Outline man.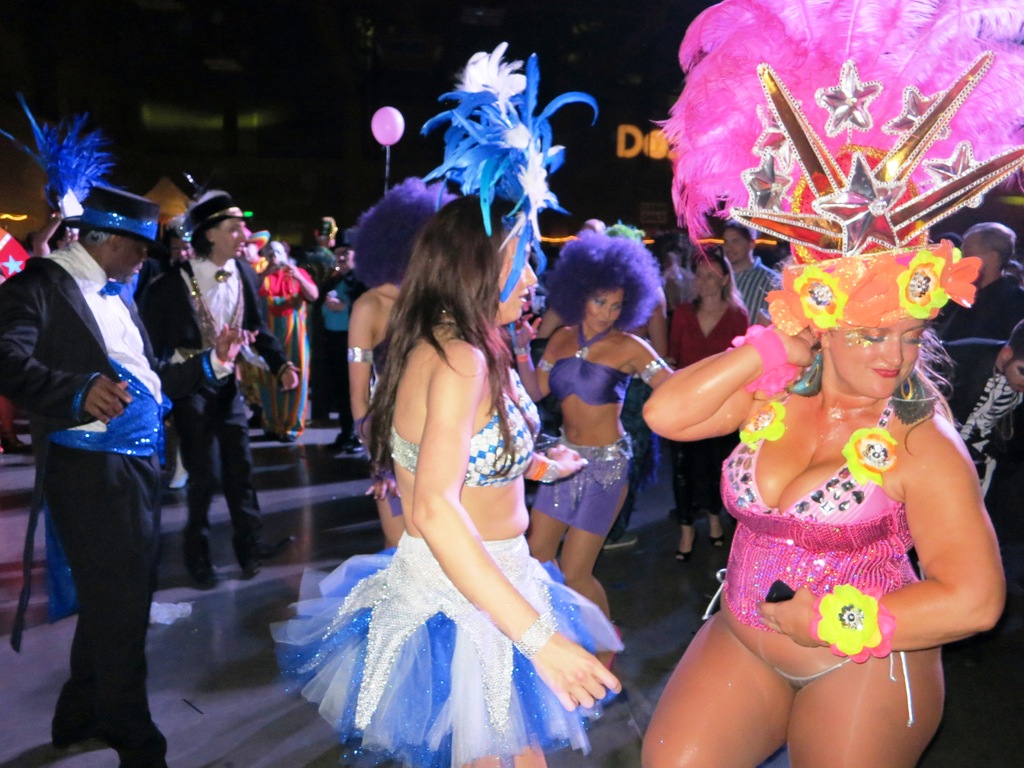
Outline: (left=141, top=192, right=298, bottom=597).
